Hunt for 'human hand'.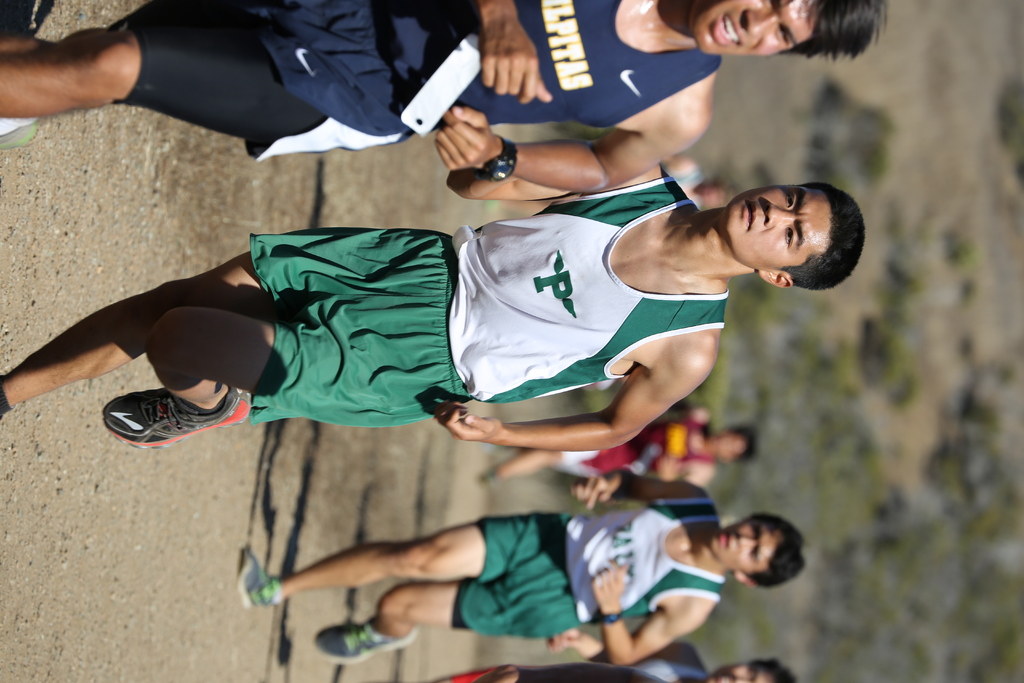
Hunted down at (x1=433, y1=400, x2=502, y2=440).
